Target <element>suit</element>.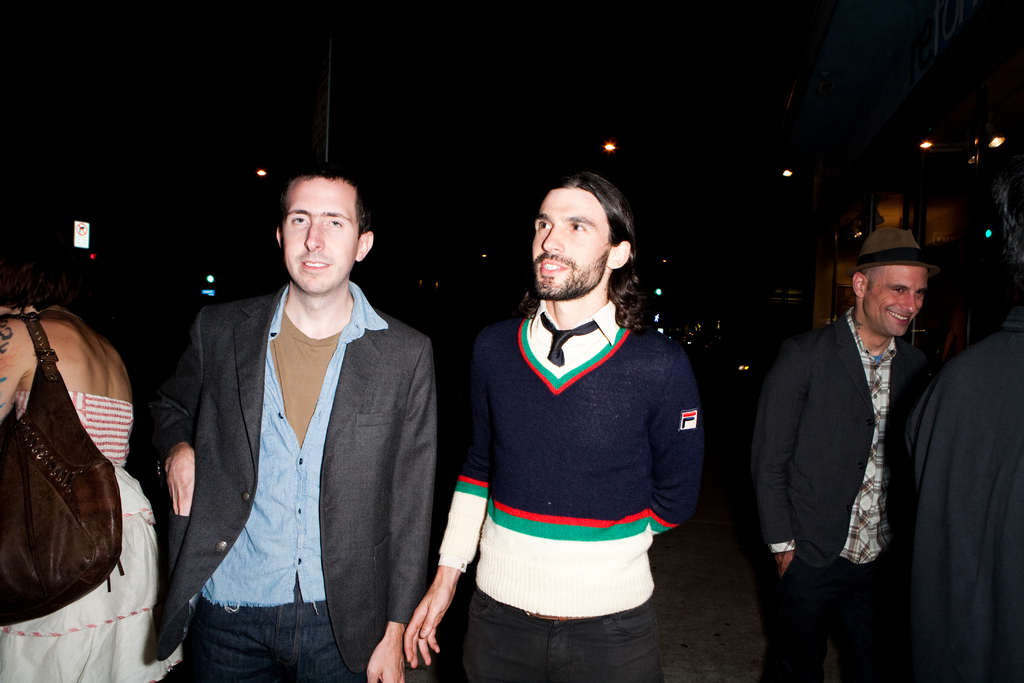
Target region: 758, 254, 966, 655.
